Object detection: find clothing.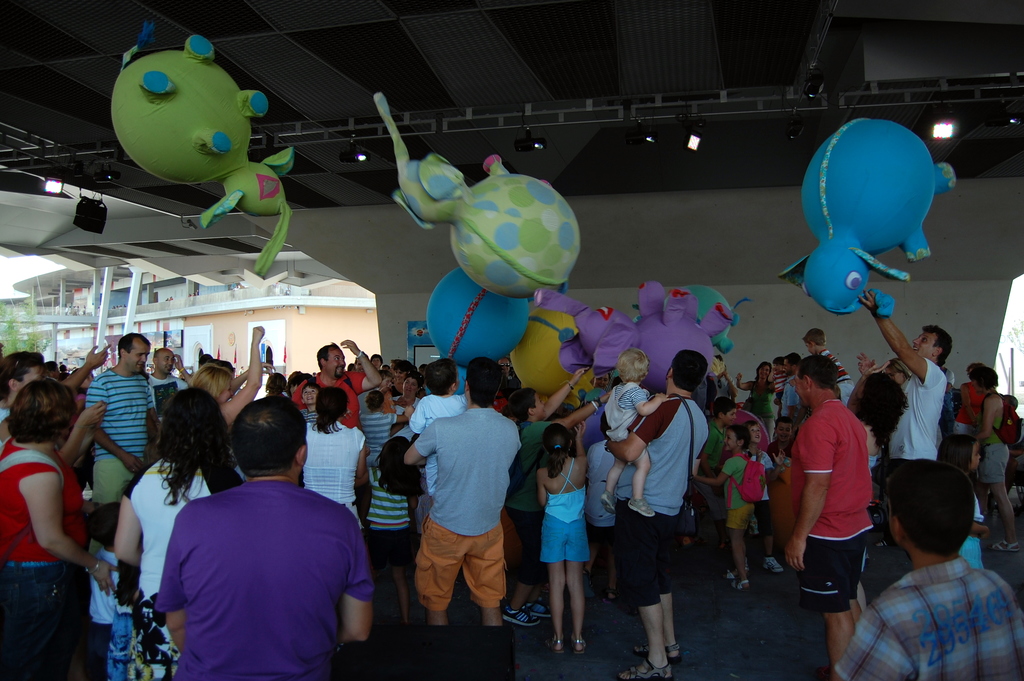
left=529, top=455, right=595, bottom=561.
